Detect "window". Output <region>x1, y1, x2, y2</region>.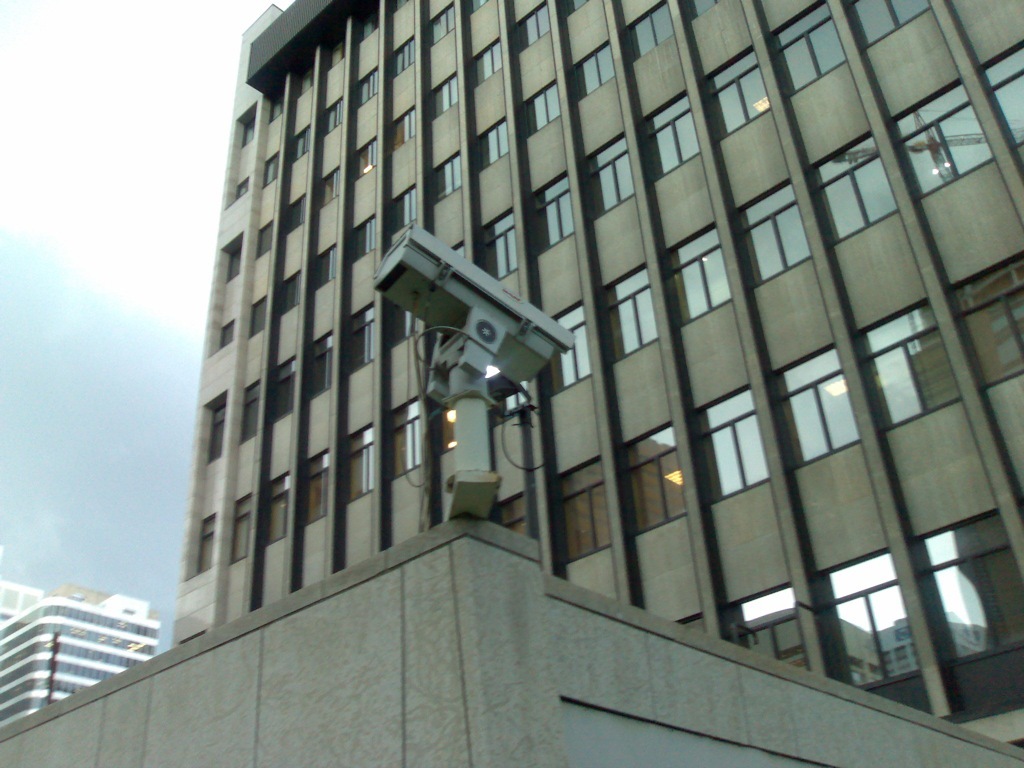
<region>262, 466, 288, 546</region>.
